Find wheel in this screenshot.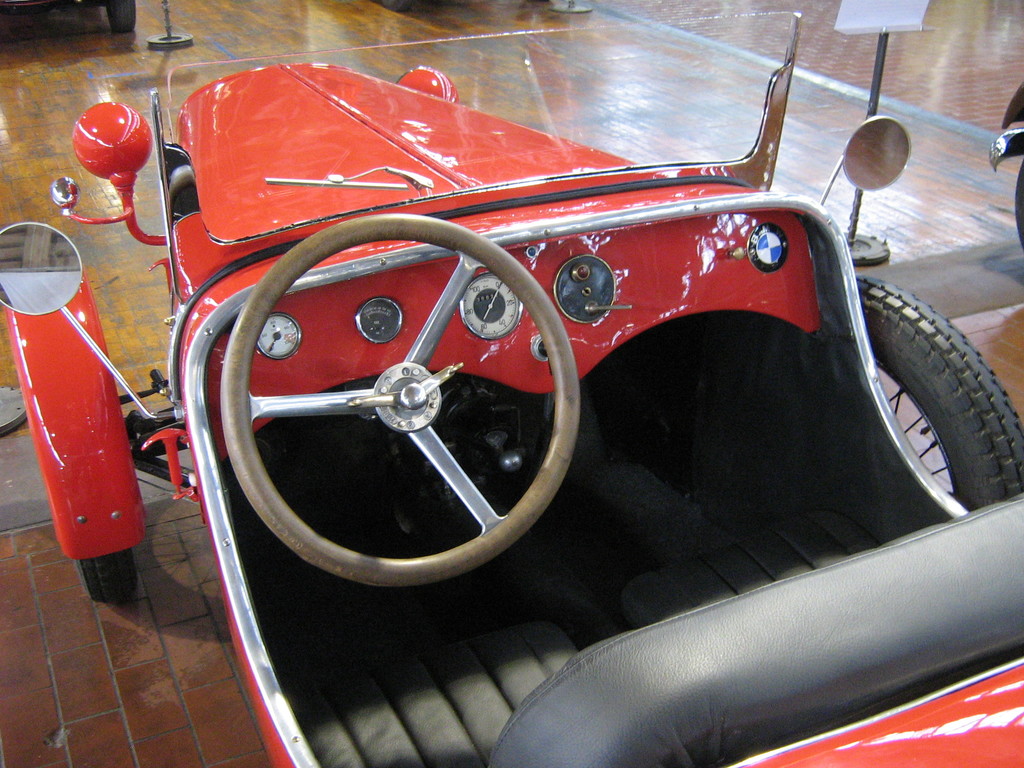
The bounding box for wheel is pyautogui.locateOnScreen(63, 550, 140, 616).
